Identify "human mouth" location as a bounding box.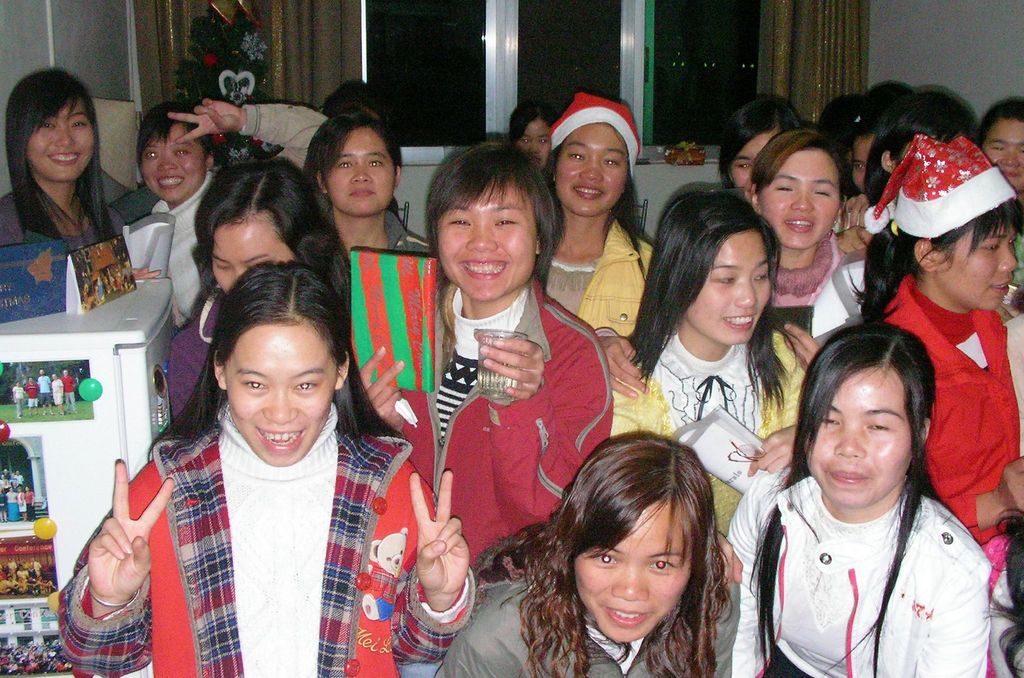
Rect(997, 167, 1022, 186).
